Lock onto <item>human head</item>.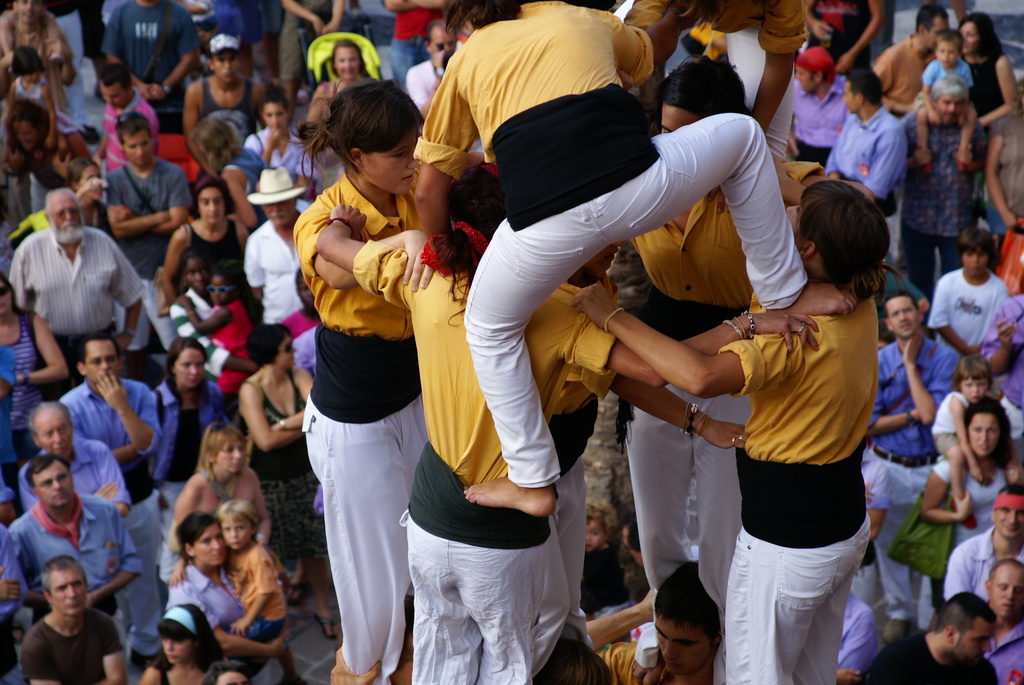
Locked: {"left": 959, "top": 351, "right": 993, "bottom": 402}.
